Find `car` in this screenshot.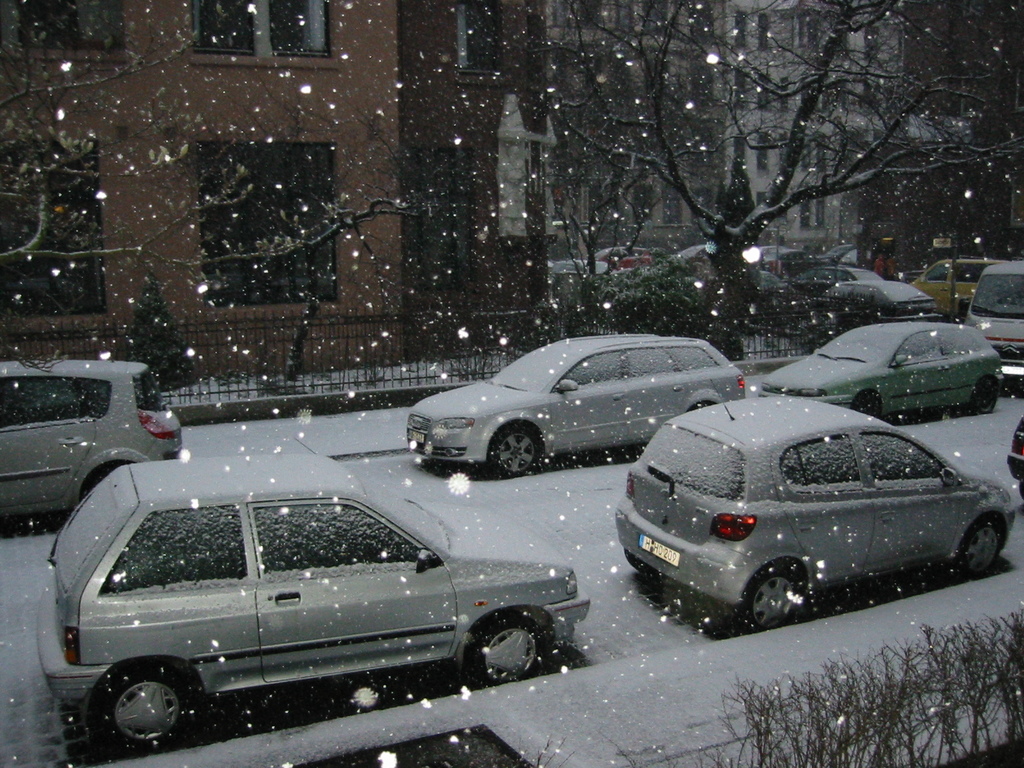
The bounding box for `car` is 788, 260, 880, 300.
